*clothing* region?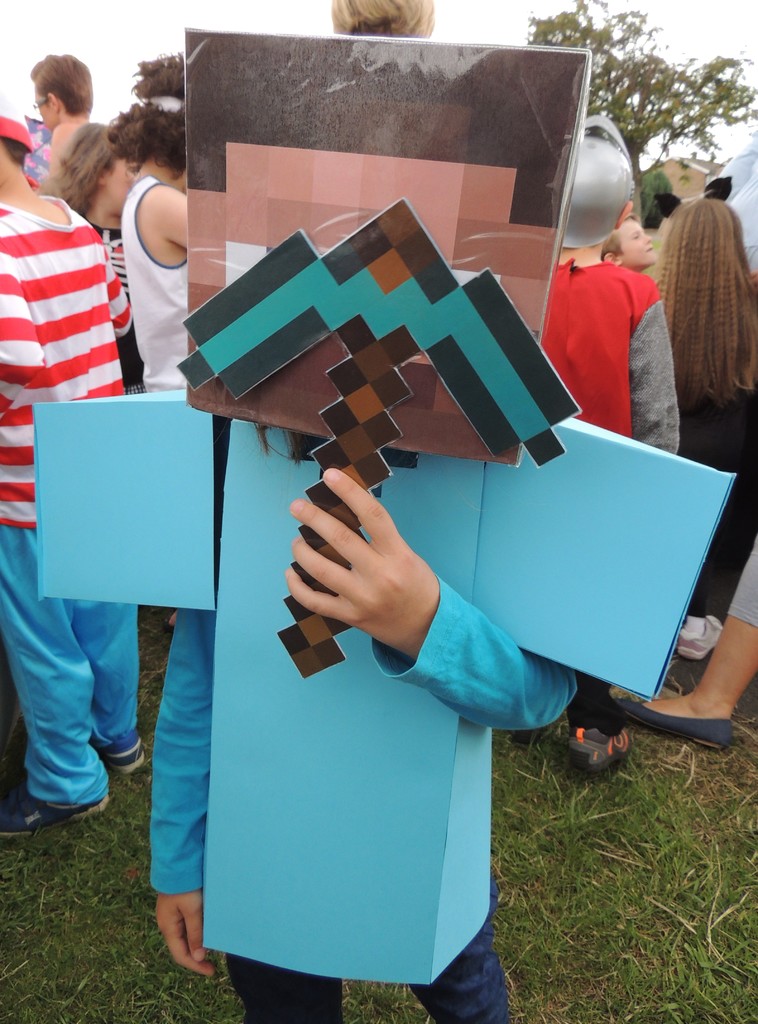
x1=142 y1=547 x2=579 y2=1023
